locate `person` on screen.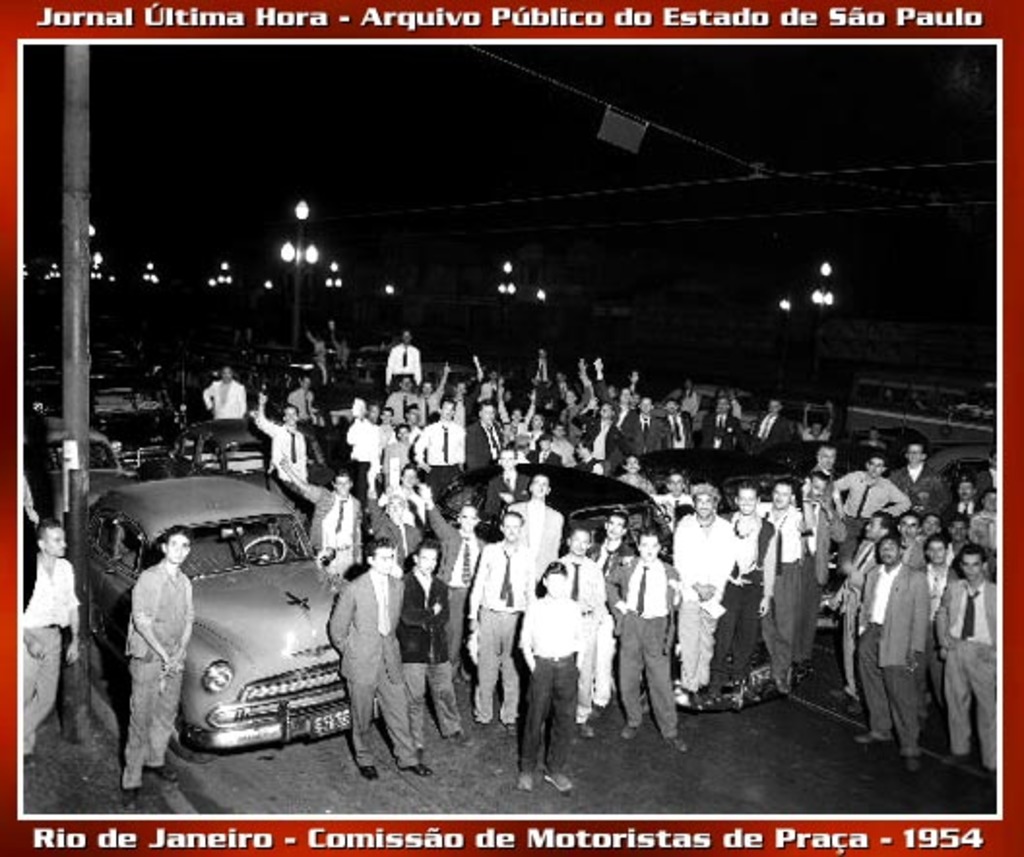
On screen at 935 547 1001 762.
